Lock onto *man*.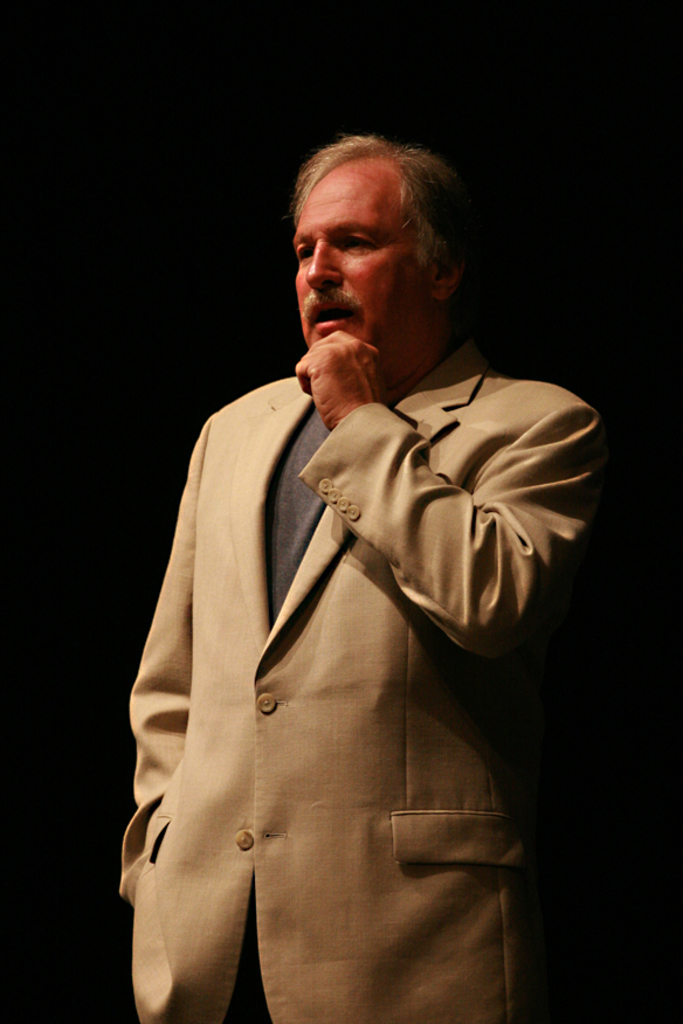
Locked: [117,138,609,1023].
